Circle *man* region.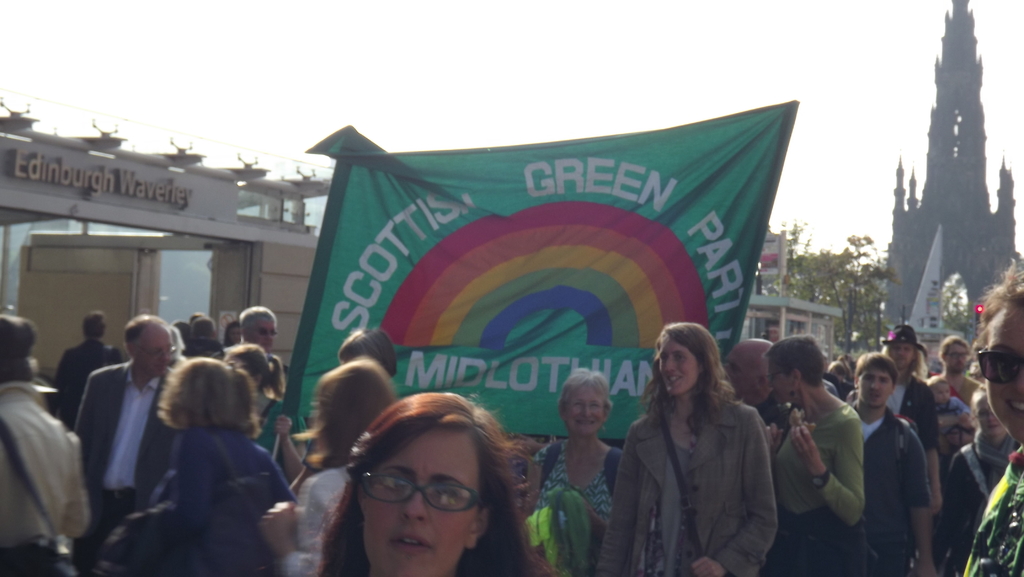
Region: Rect(927, 335, 984, 403).
